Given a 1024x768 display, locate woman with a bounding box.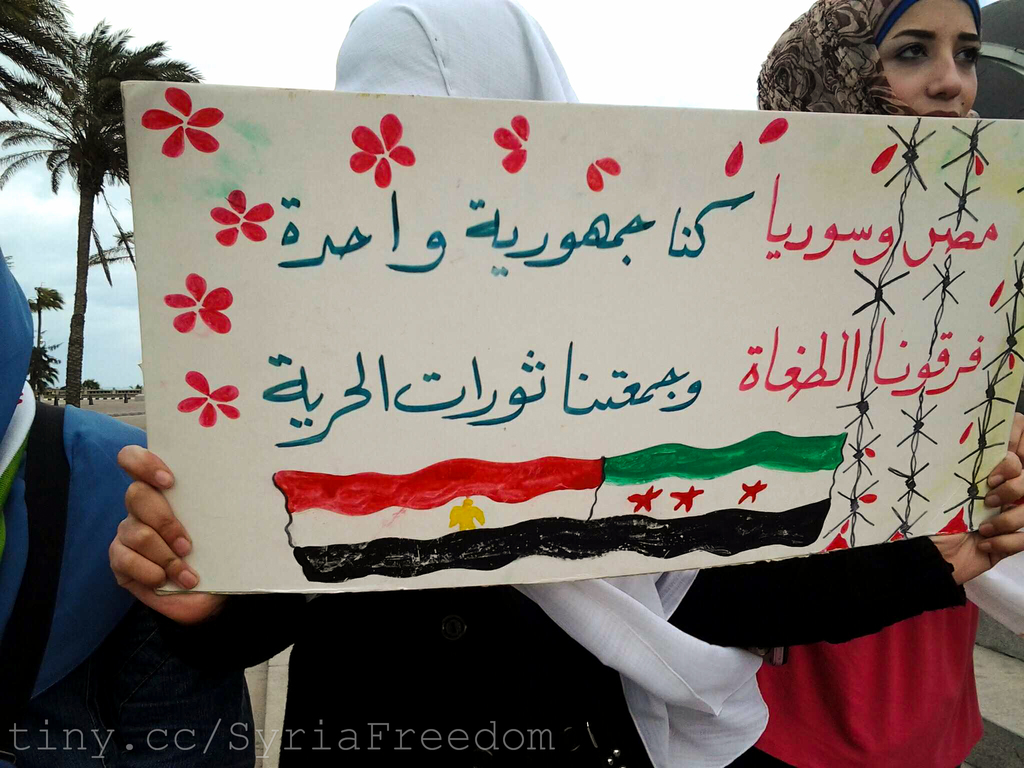
Located: [112,0,1023,767].
